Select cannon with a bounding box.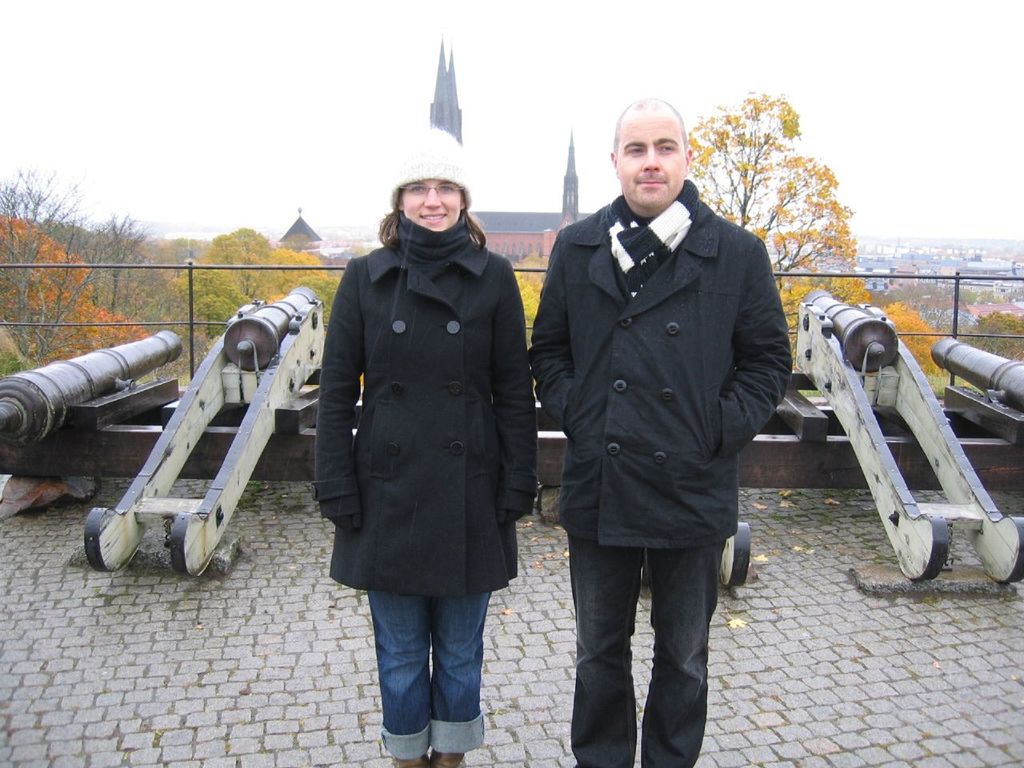
84/286/326/582.
